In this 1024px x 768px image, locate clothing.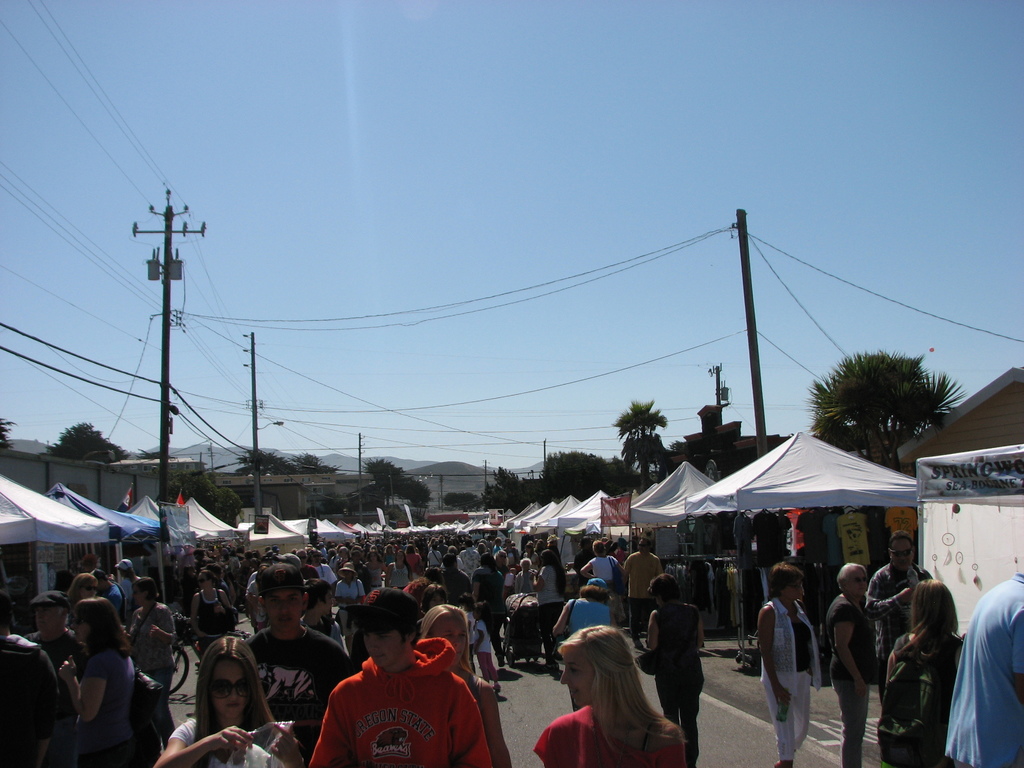
Bounding box: [566, 586, 607, 638].
